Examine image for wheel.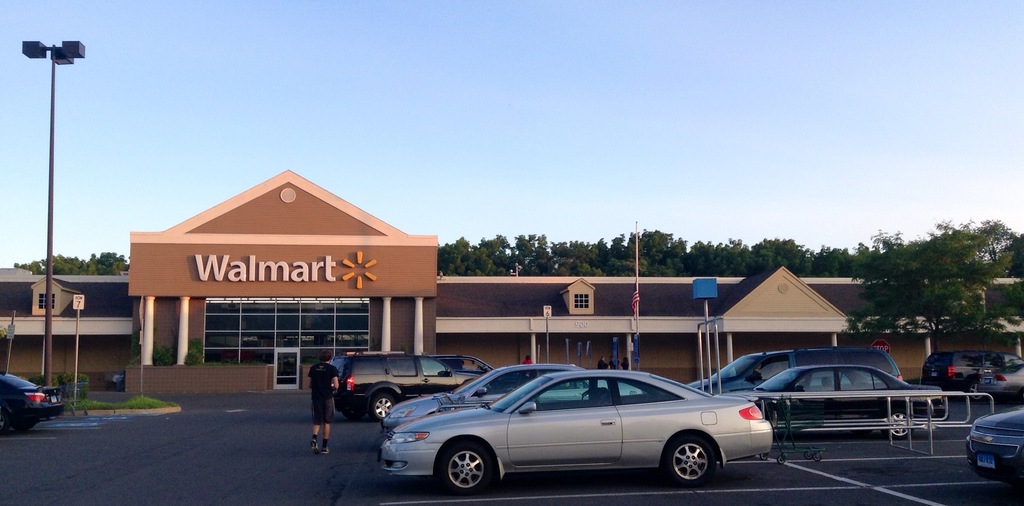
Examination result: (18, 421, 36, 435).
